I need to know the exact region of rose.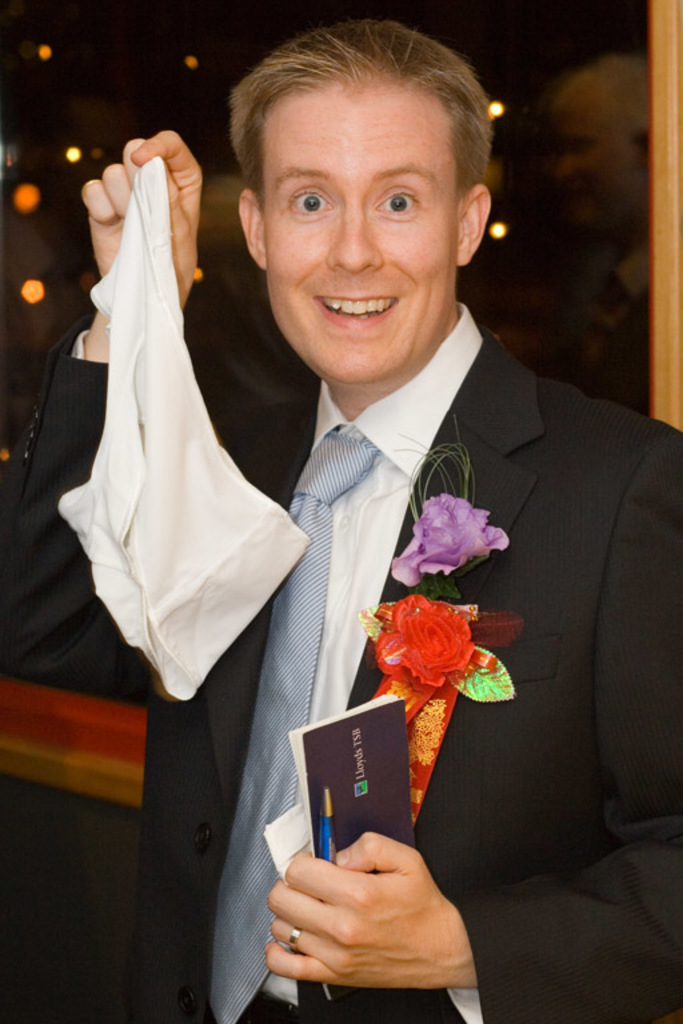
Region: 375:592:474:689.
